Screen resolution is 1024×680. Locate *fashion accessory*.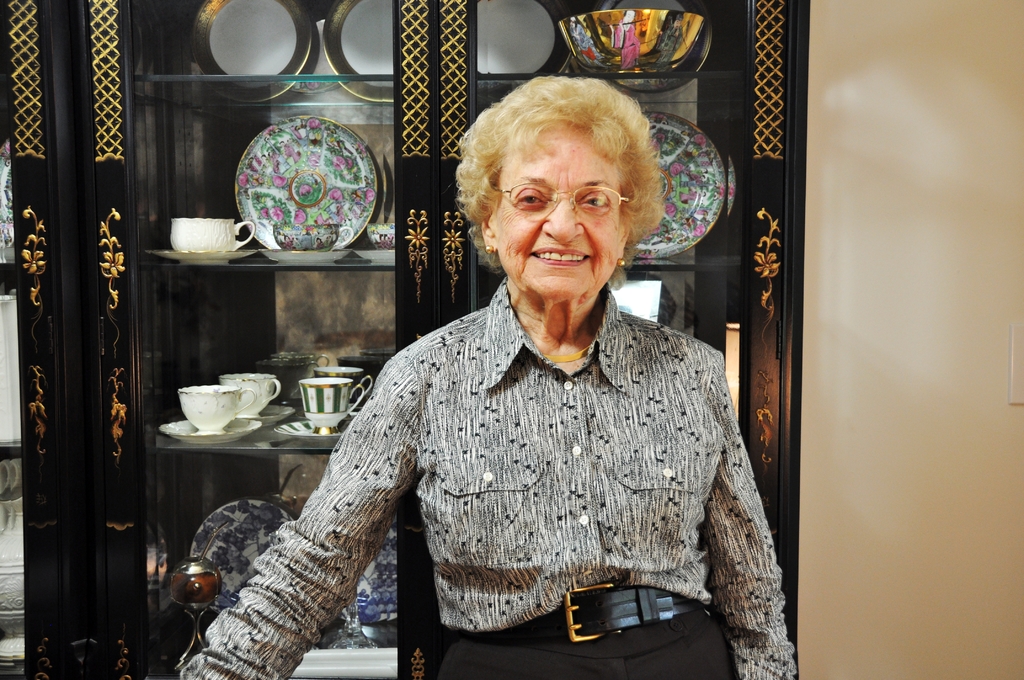
region(467, 578, 706, 677).
